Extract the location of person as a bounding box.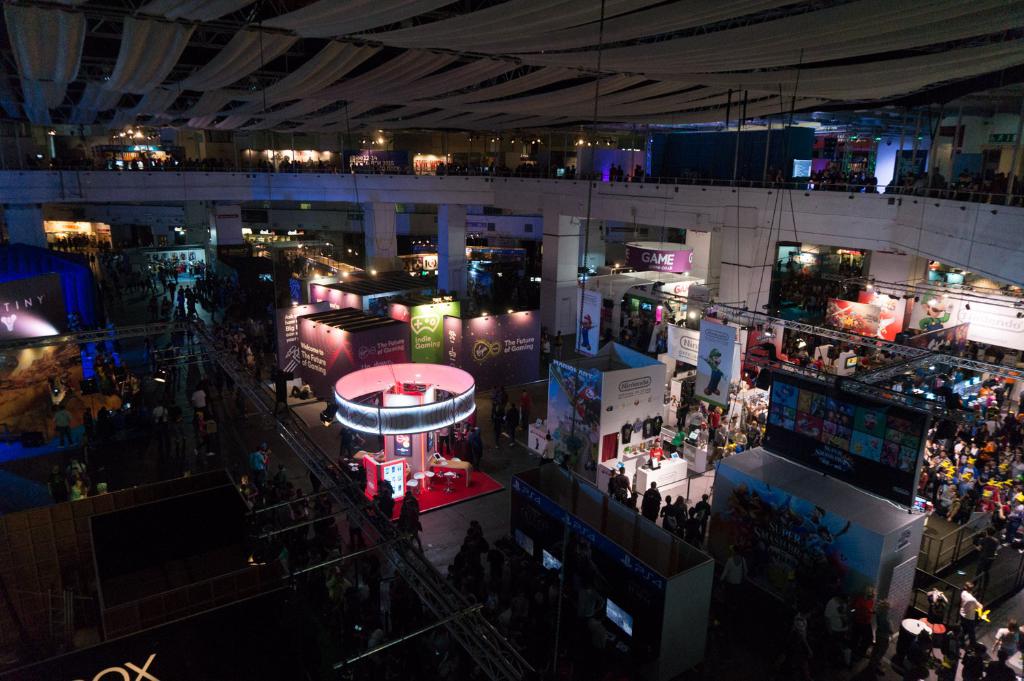
<box>177,280,185,308</box>.
